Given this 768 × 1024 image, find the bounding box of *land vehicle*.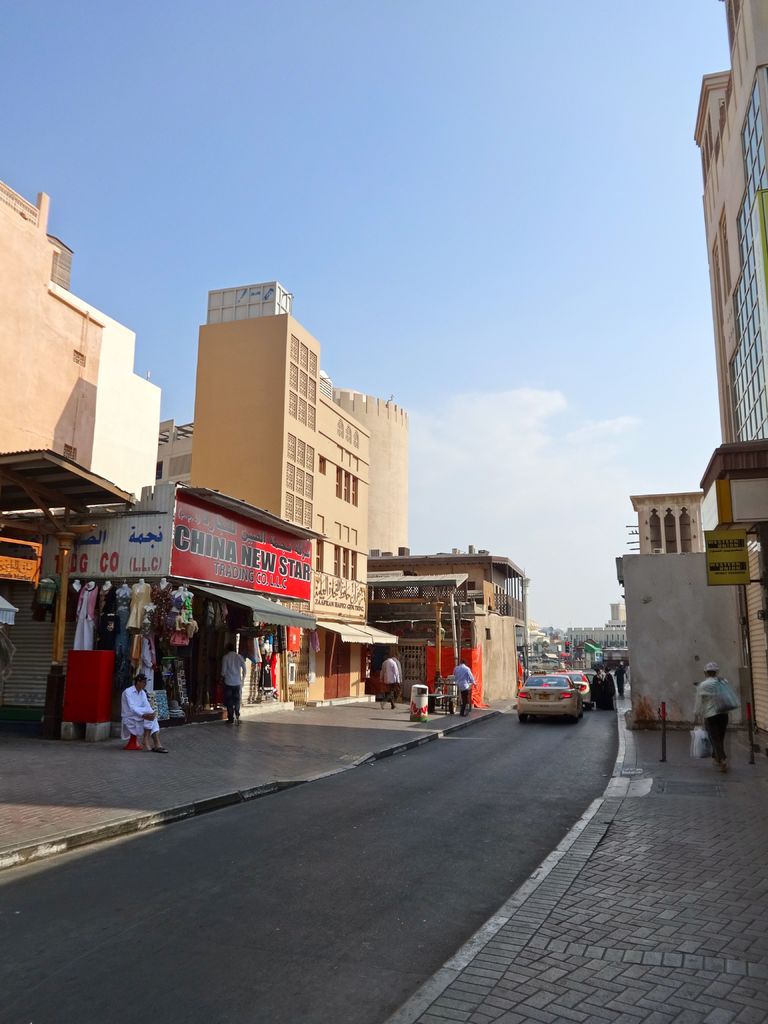
{"x1": 592, "y1": 669, "x2": 613, "y2": 711}.
